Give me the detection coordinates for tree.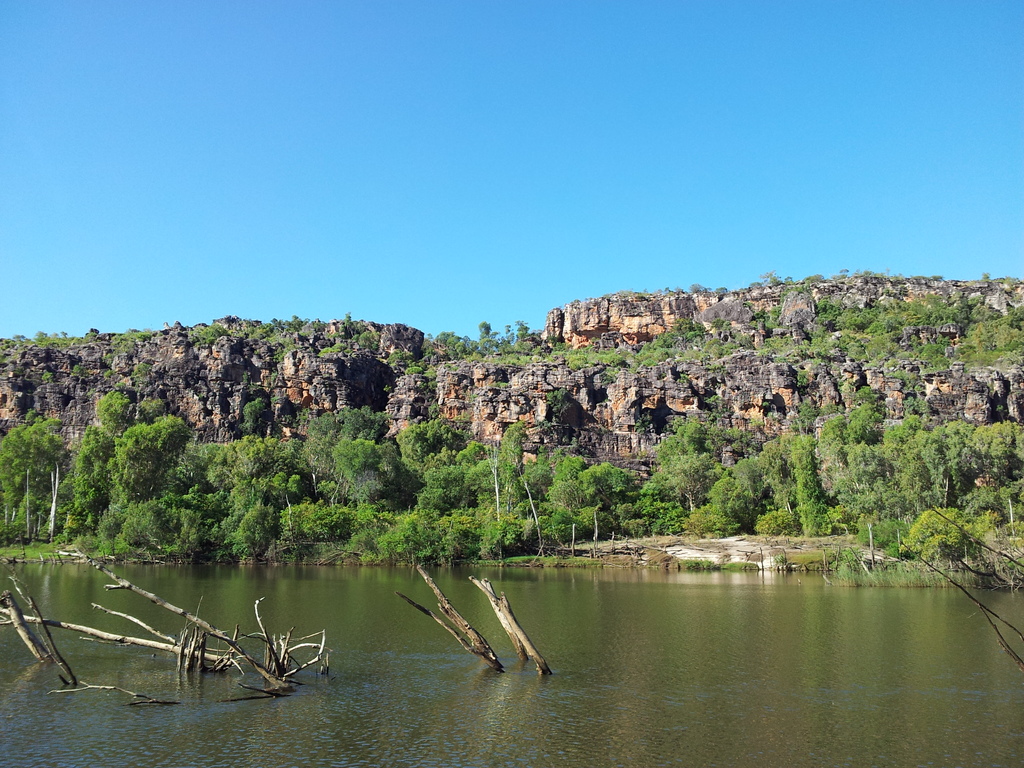
box=[230, 435, 260, 495].
